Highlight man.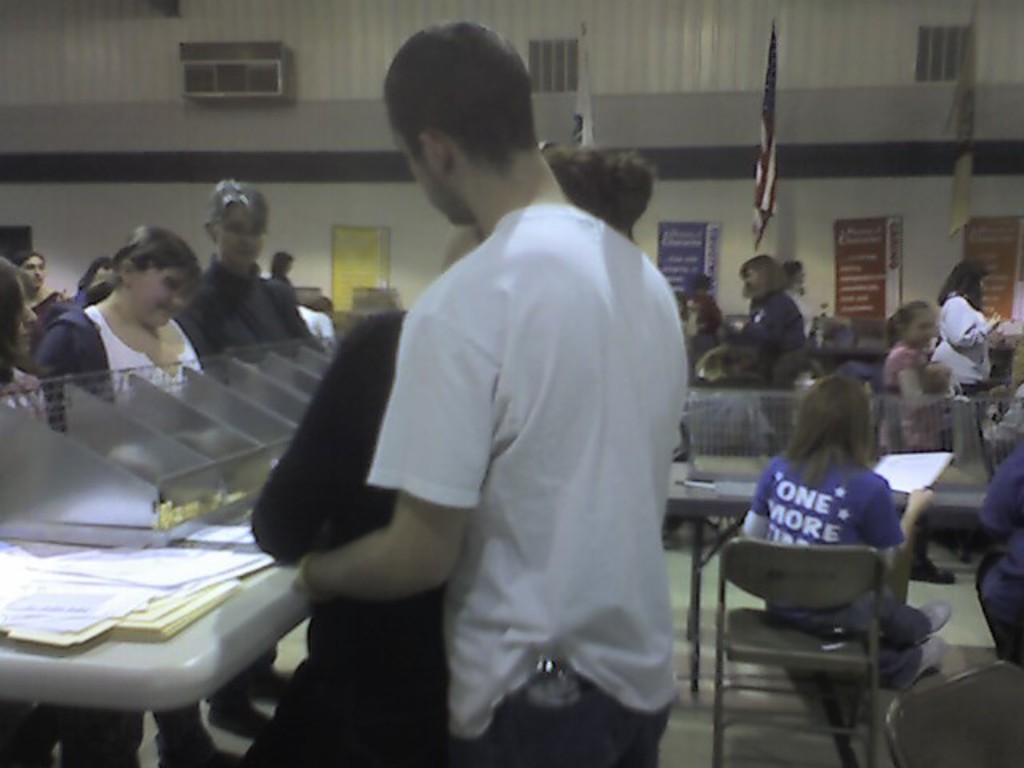
Highlighted region: Rect(291, 18, 690, 766).
